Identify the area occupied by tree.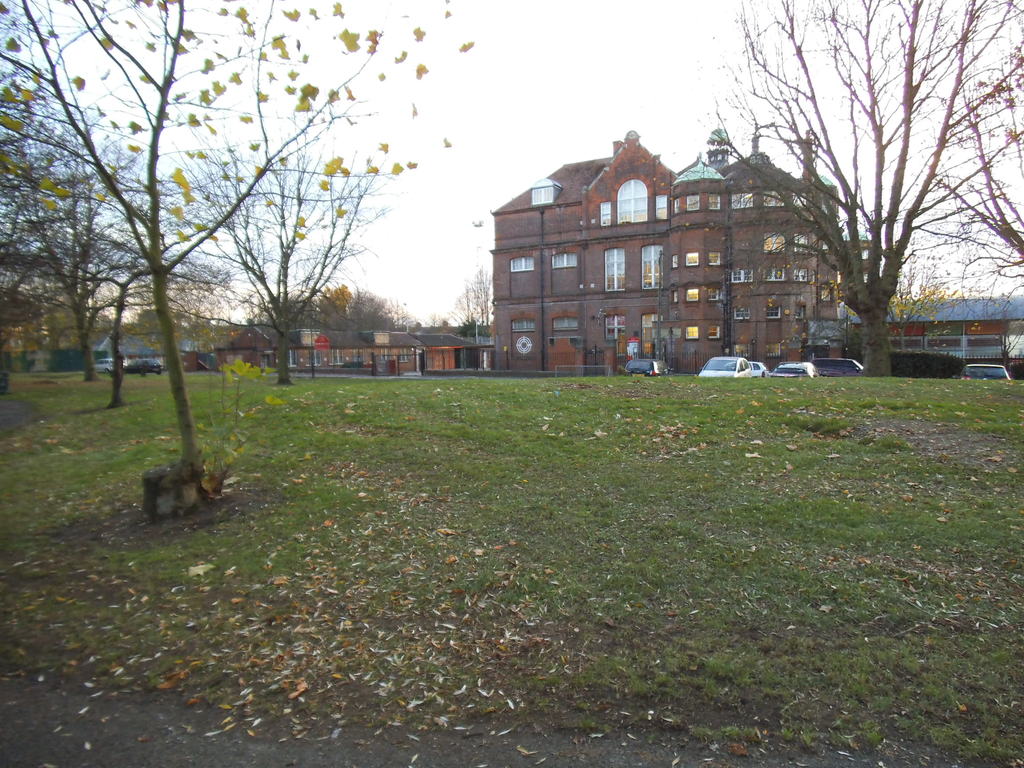
Area: select_region(158, 131, 392, 388).
